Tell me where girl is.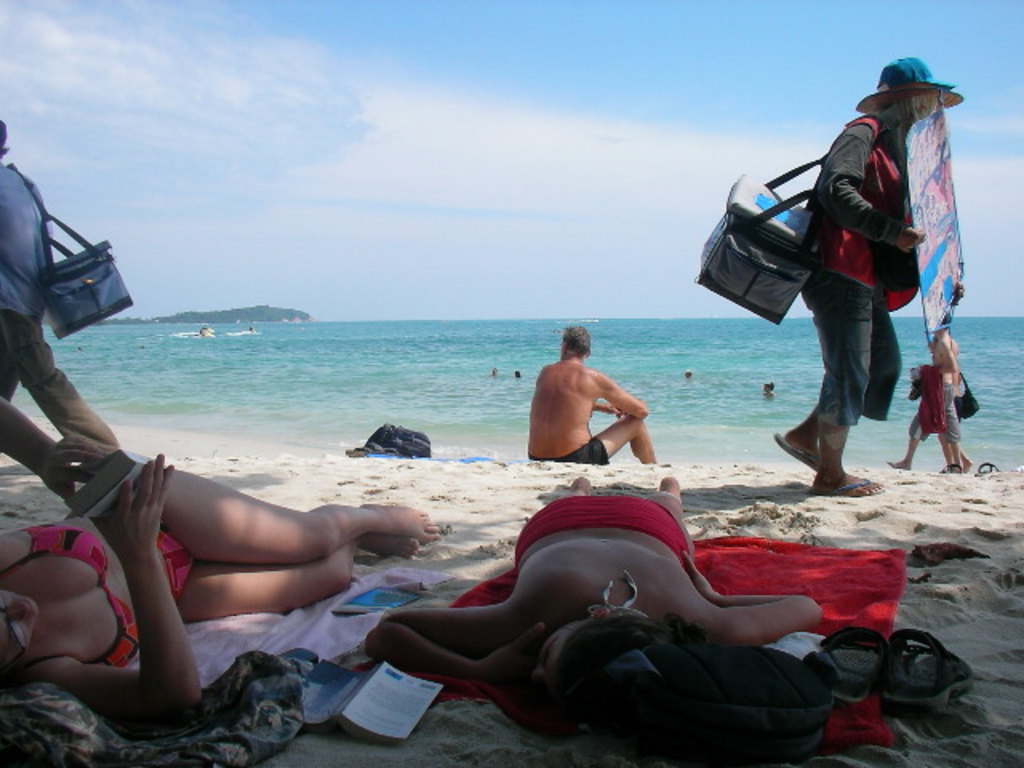
girl is at box=[0, 456, 438, 722].
